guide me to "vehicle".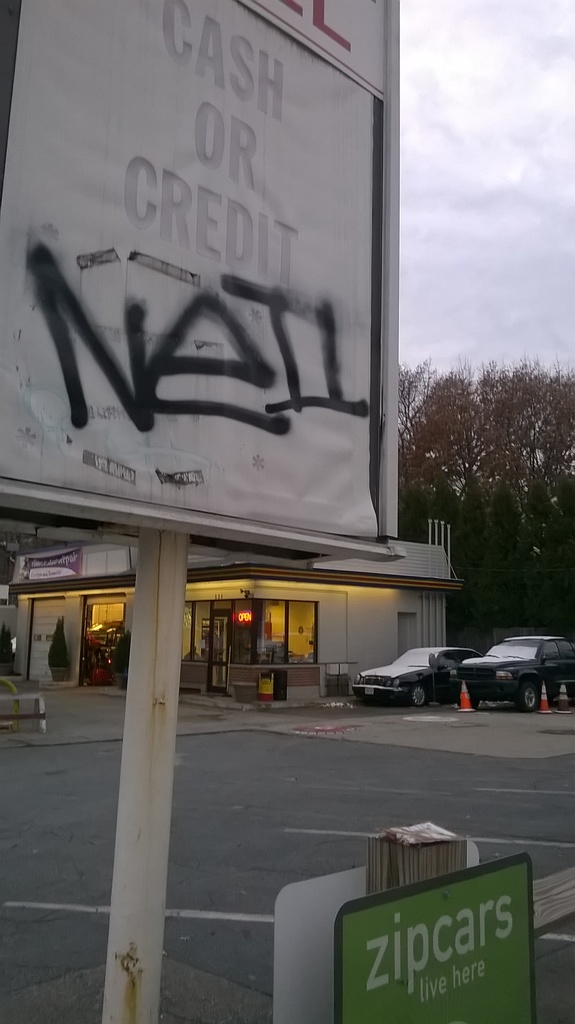
Guidance: bbox(350, 646, 483, 707).
